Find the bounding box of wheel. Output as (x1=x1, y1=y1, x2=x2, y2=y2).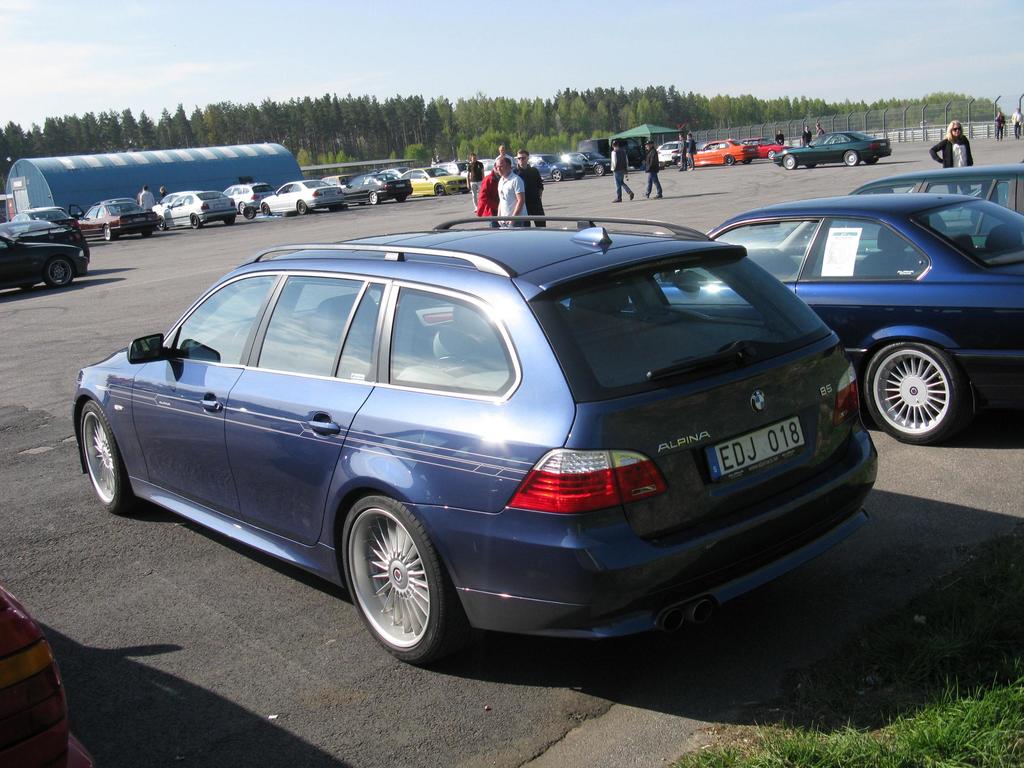
(x1=240, y1=206, x2=255, y2=218).
